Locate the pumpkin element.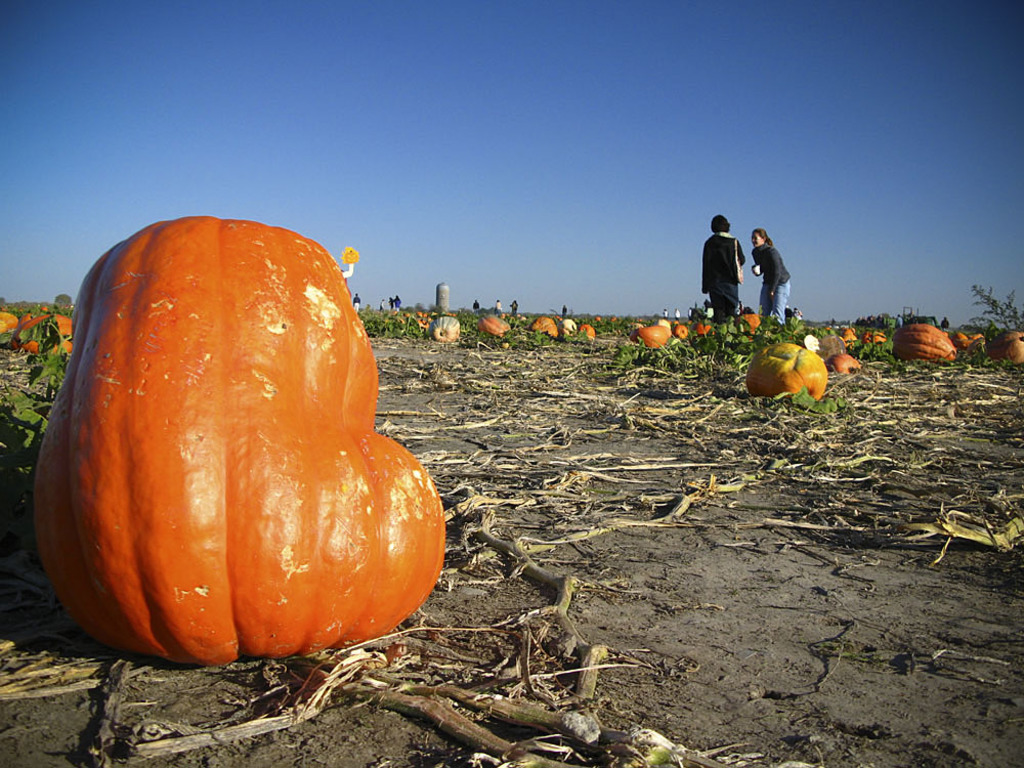
Element bbox: bbox(424, 318, 460, 342).
